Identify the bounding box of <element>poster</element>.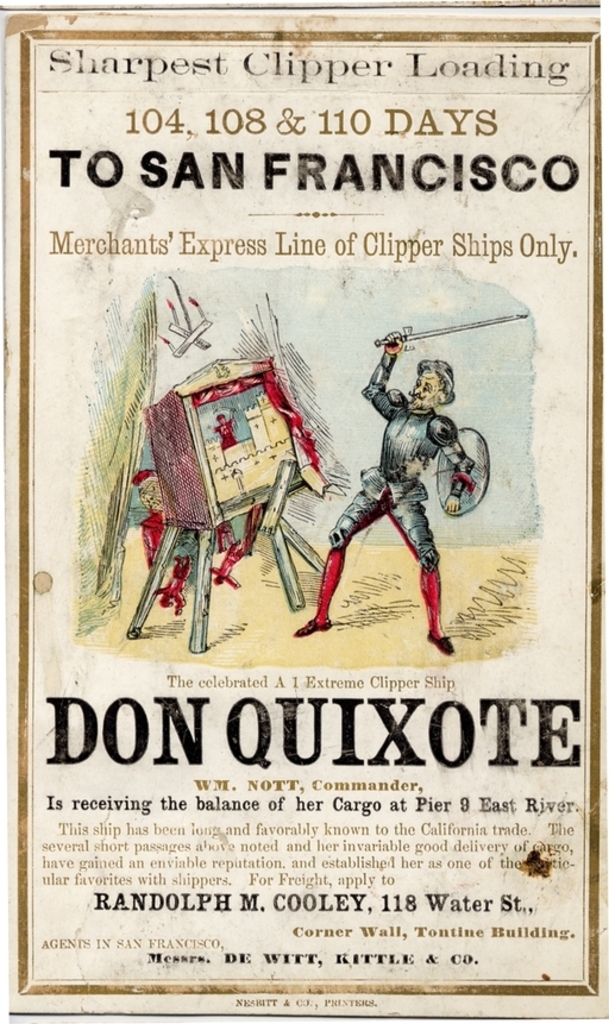
Rect(6, 4, 602, 1014).
